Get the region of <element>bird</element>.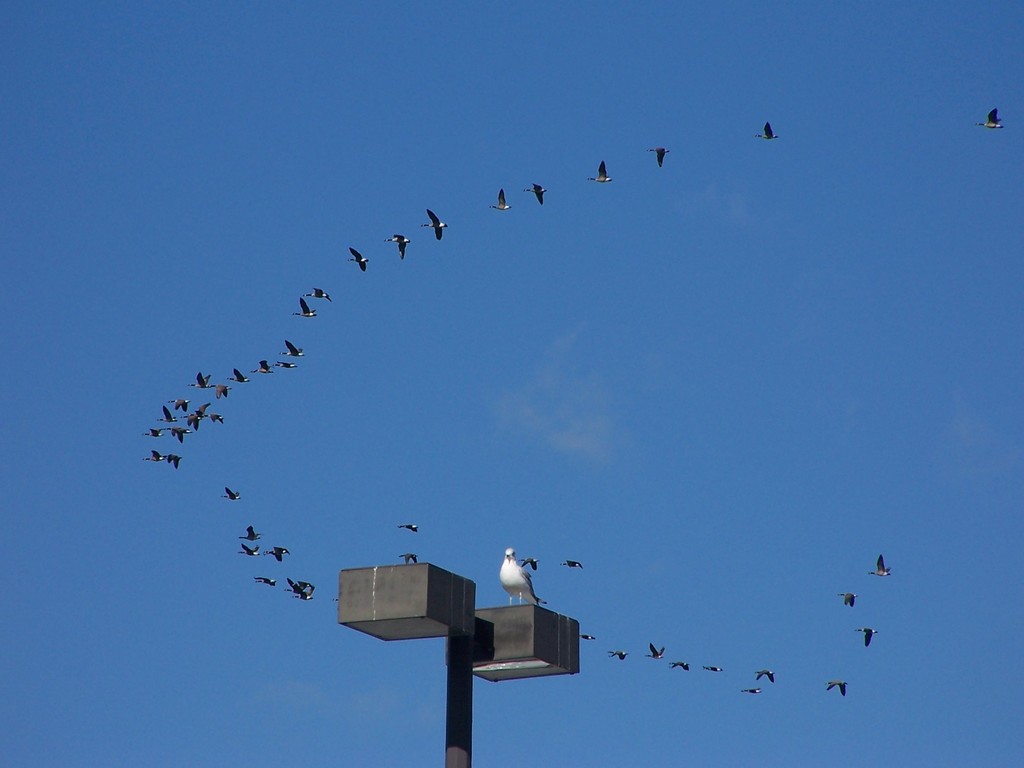
x1=289, y1=587, x2=317, y2=603.
